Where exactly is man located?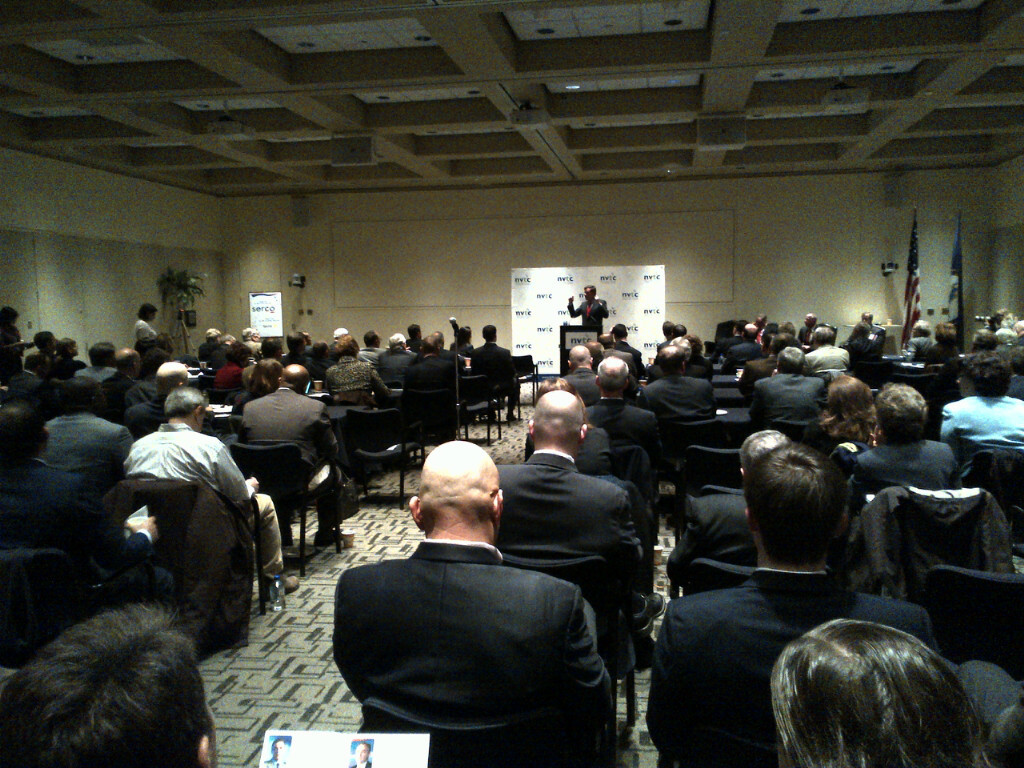
Its bounding box is <bbox>641, 342, 722, 427</bbox>.
